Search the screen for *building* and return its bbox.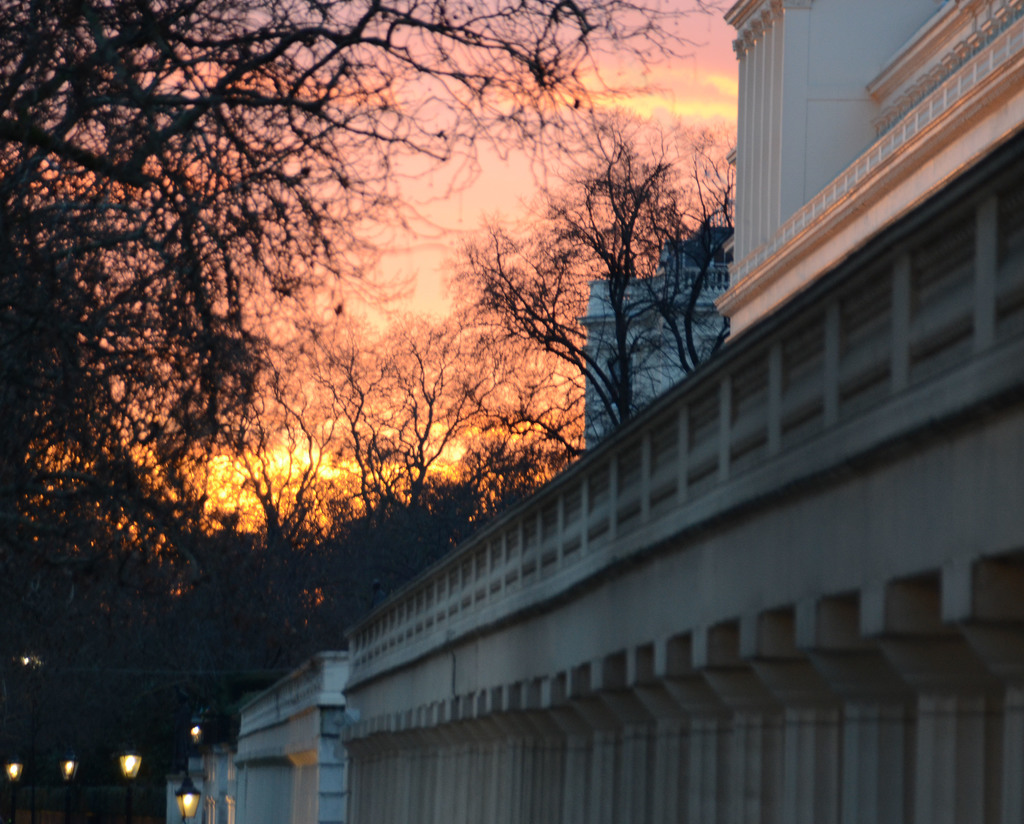
Found: bbox=[236, 651, 349, 823].
